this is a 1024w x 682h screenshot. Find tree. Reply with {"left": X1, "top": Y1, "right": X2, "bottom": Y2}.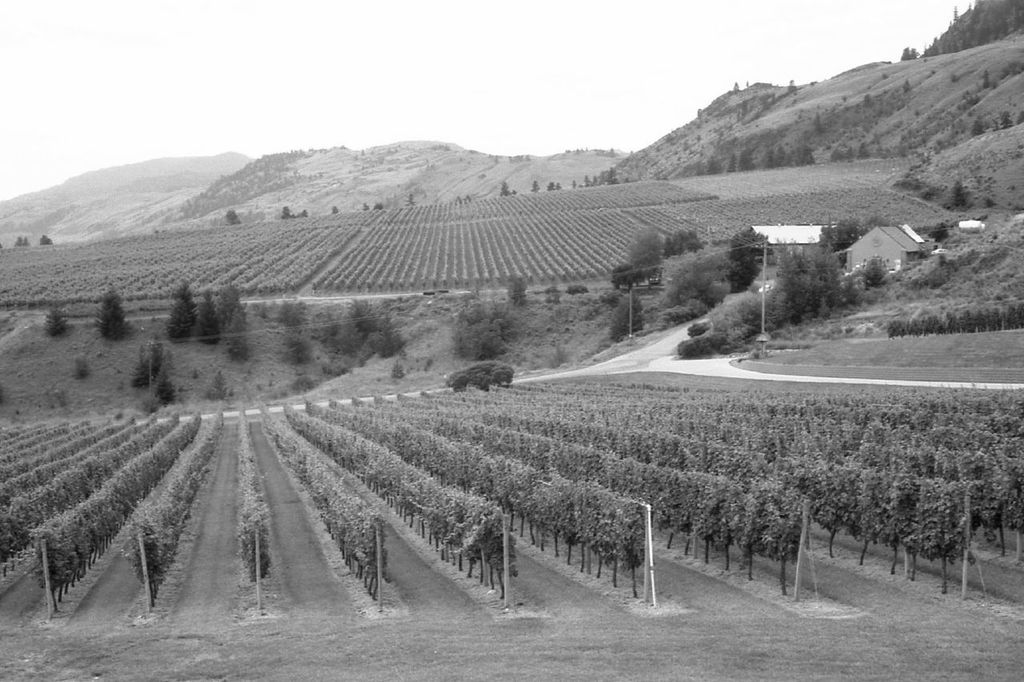
{"left": 821, "top": 220, "right": 882, "bottom": 269}.
